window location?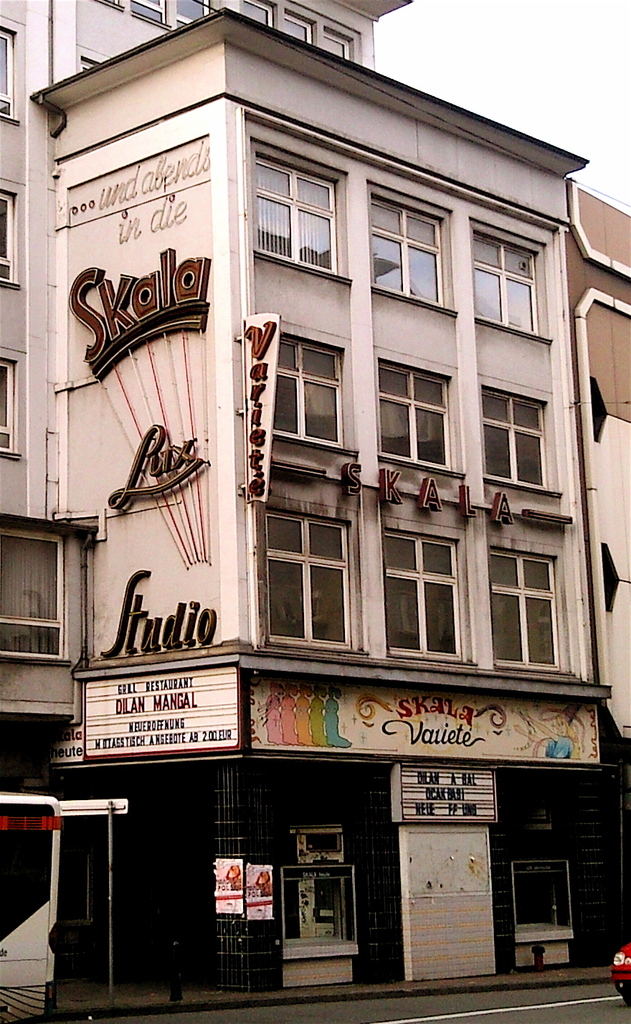
left=386, top=522, right=470, bottom=652
